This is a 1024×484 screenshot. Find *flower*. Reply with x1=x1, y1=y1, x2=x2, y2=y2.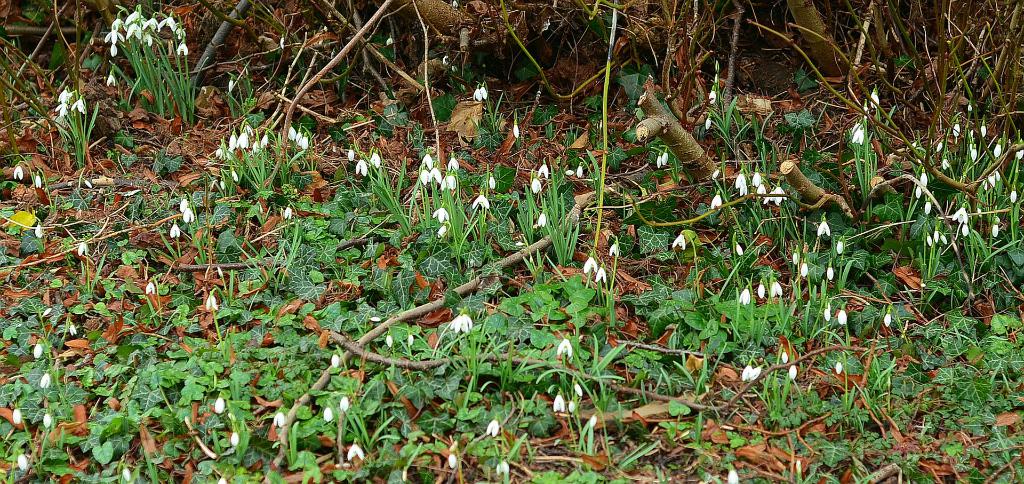
x1=70, y1=98, x2=86, y2=115.
